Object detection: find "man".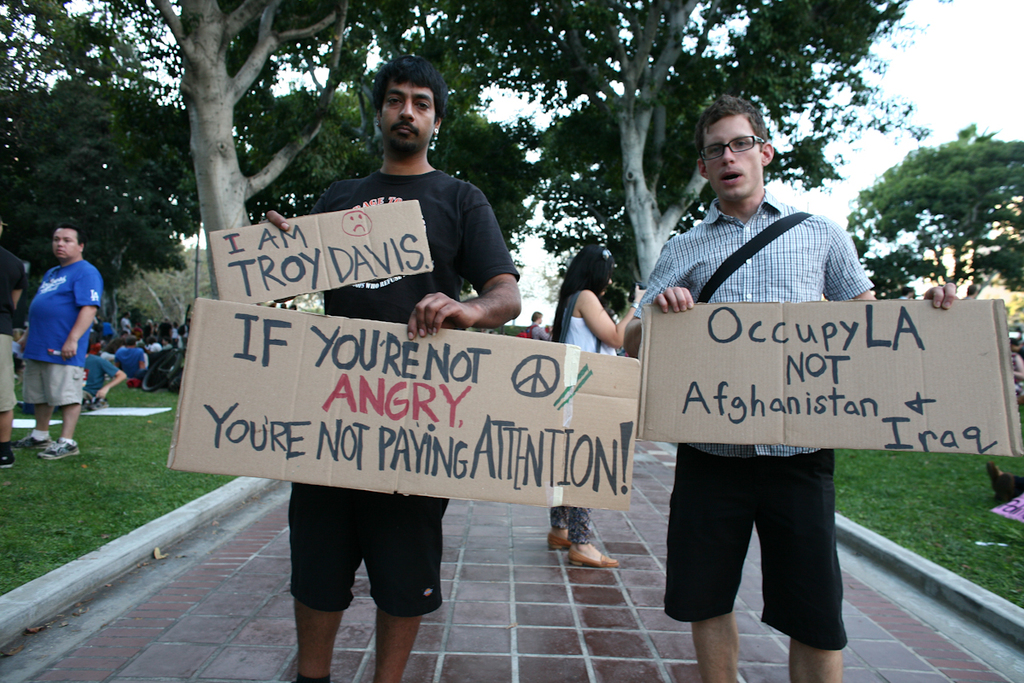
x1=266 y1=53 x2=534 y2=680.
